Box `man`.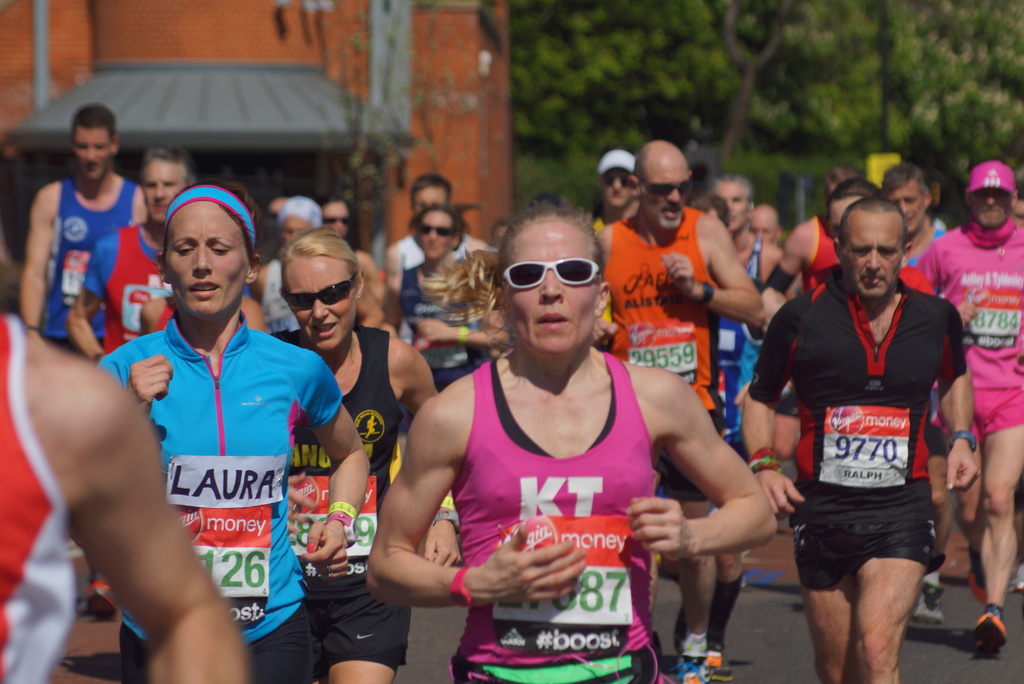
<bbox>65, 145, 252, 361</bbox>.
